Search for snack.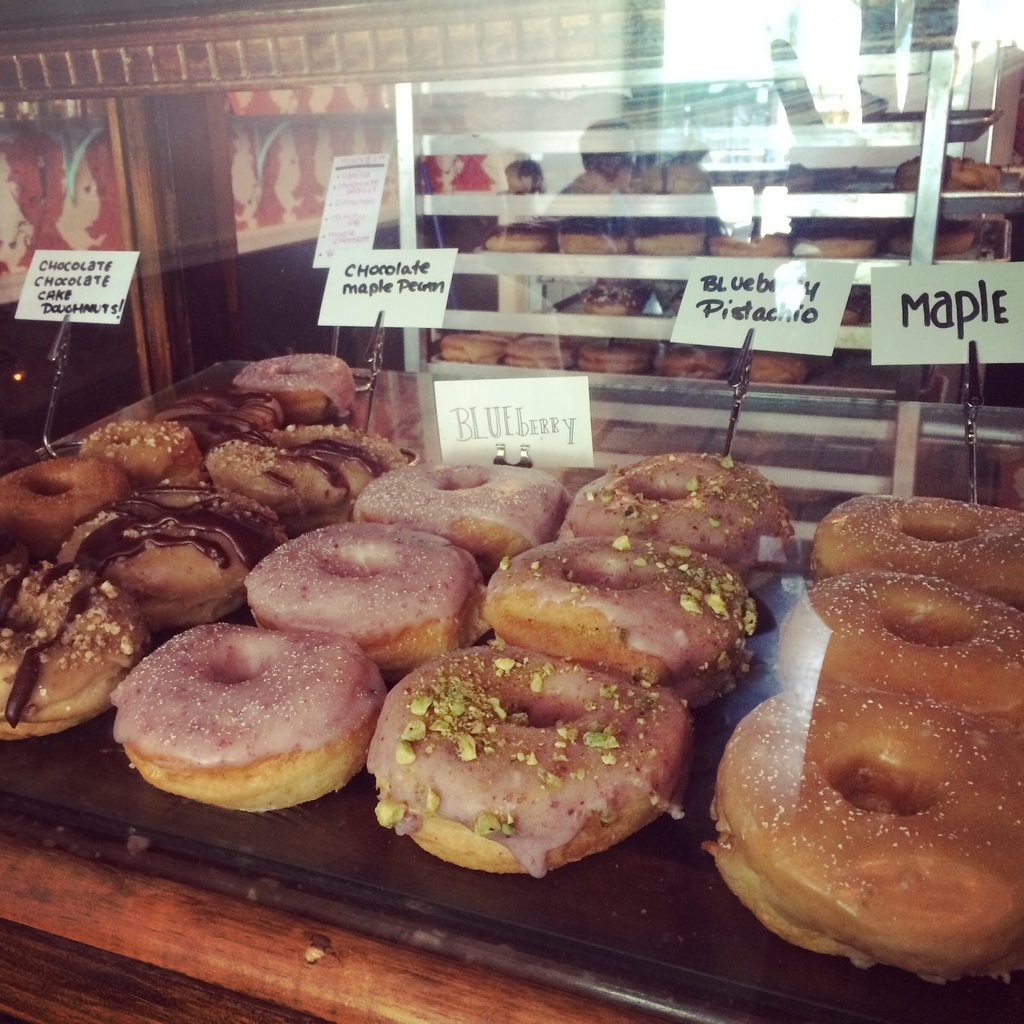
Found at rect(743, 344, 820, 383).
